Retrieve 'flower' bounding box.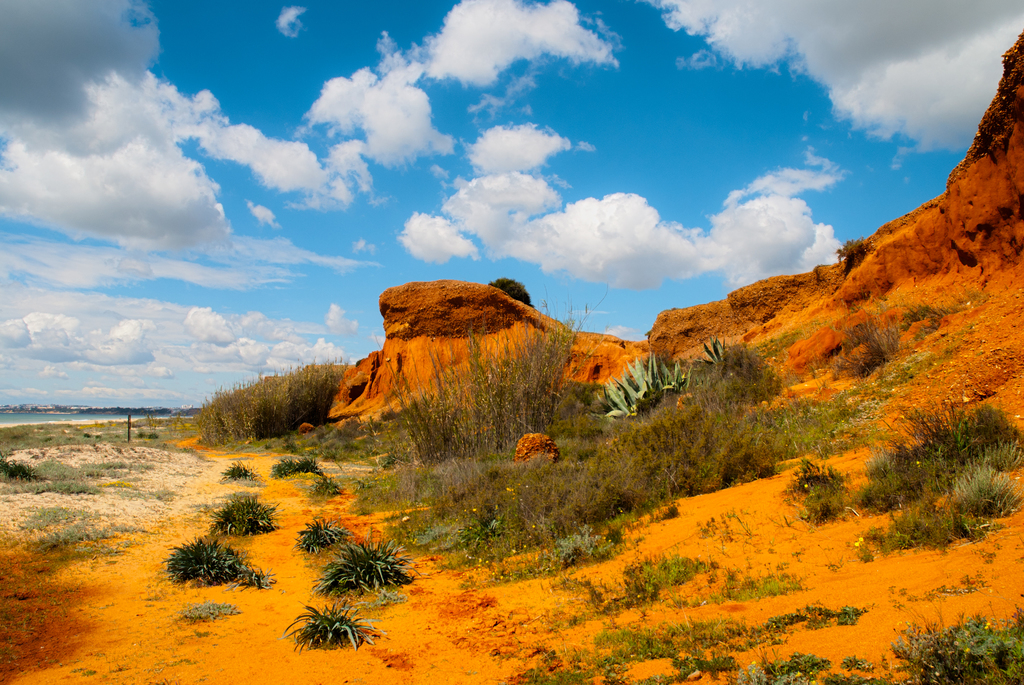
Bounding box: BBox(963, 392, 973, 405).
